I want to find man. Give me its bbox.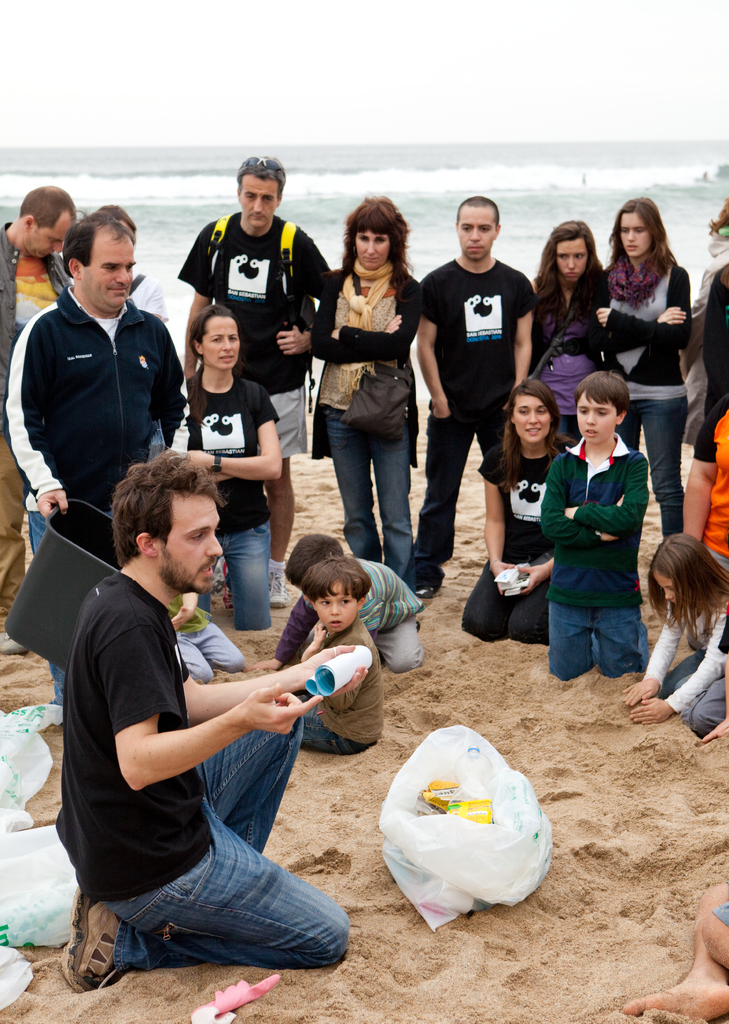
rect(0, 185, 83, 656).
